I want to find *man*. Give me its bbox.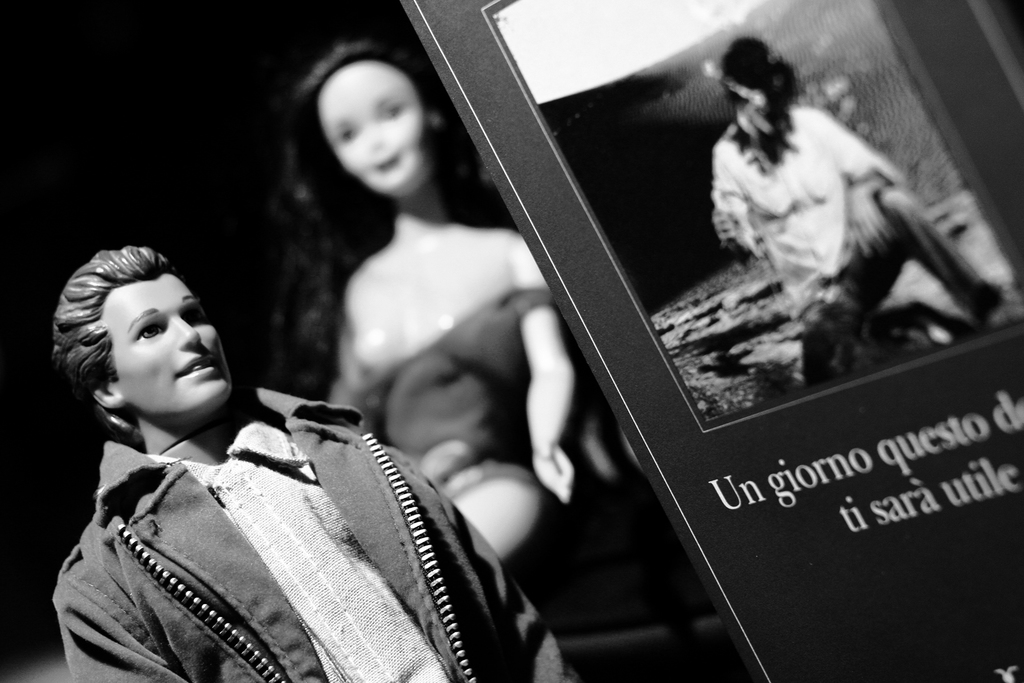
box(671, 44, 975, 424).
